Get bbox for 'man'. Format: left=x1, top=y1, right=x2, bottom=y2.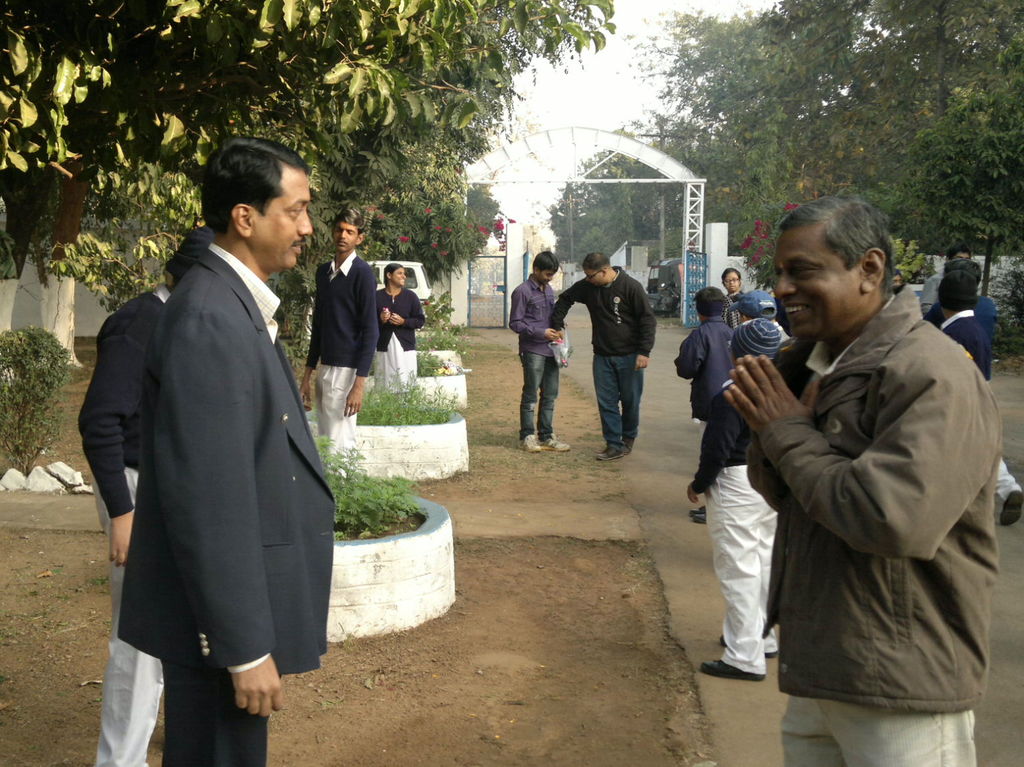
left=724, top=197, right=1003, bottom=766.
